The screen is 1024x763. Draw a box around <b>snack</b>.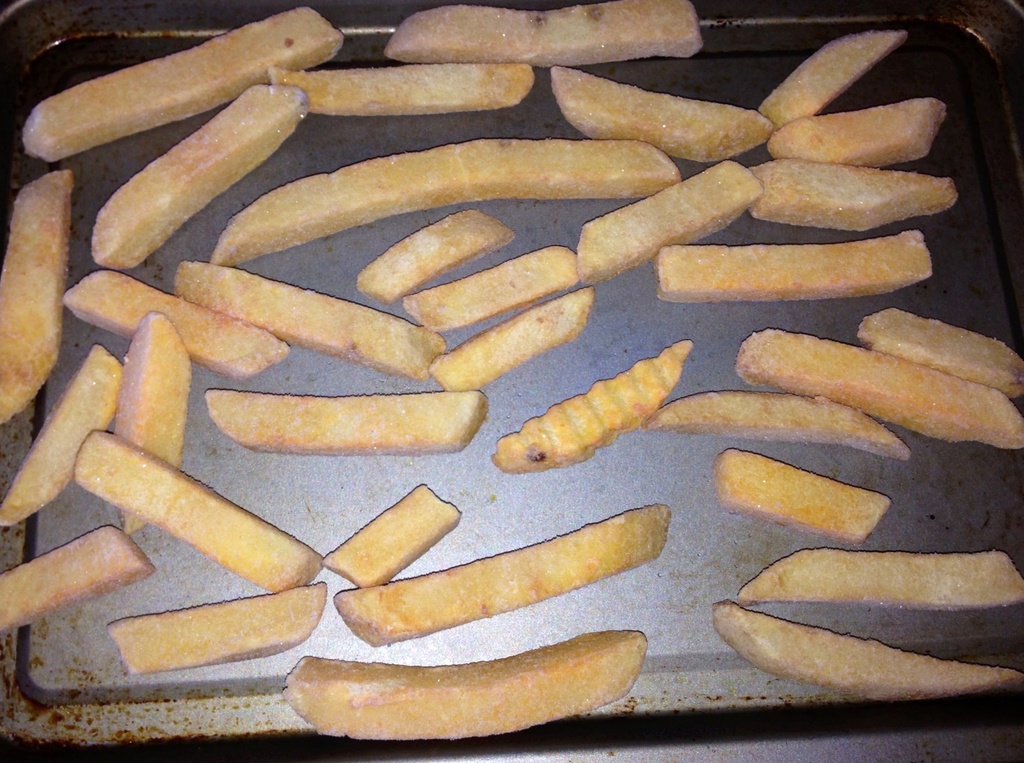
314/485/461/594.
